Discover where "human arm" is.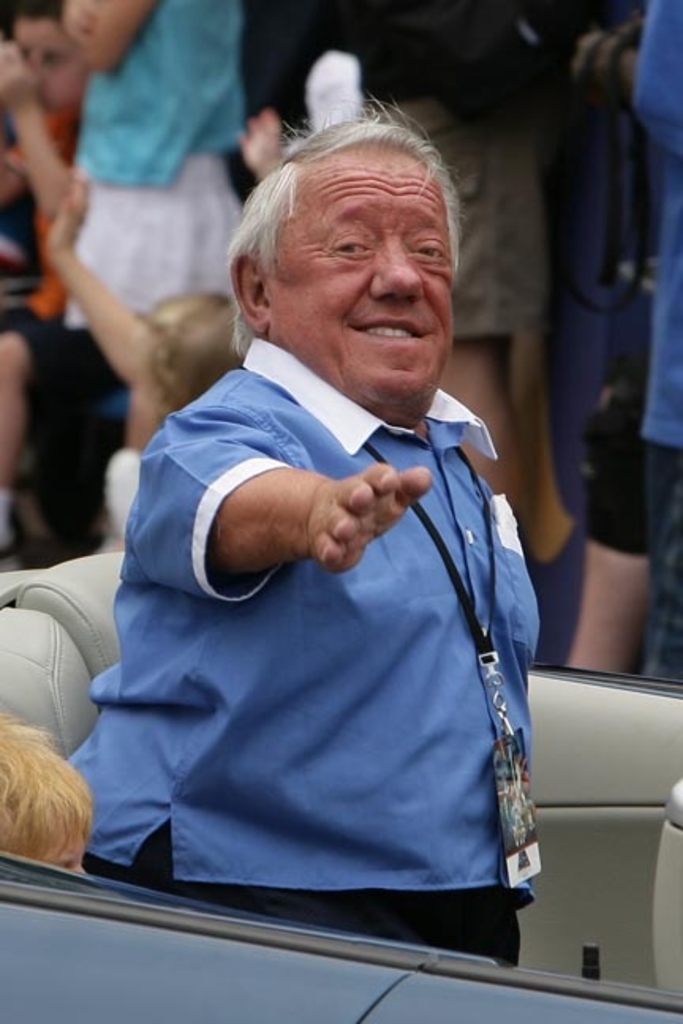
Discovered at l=0, t=41, r=85, b=210.
